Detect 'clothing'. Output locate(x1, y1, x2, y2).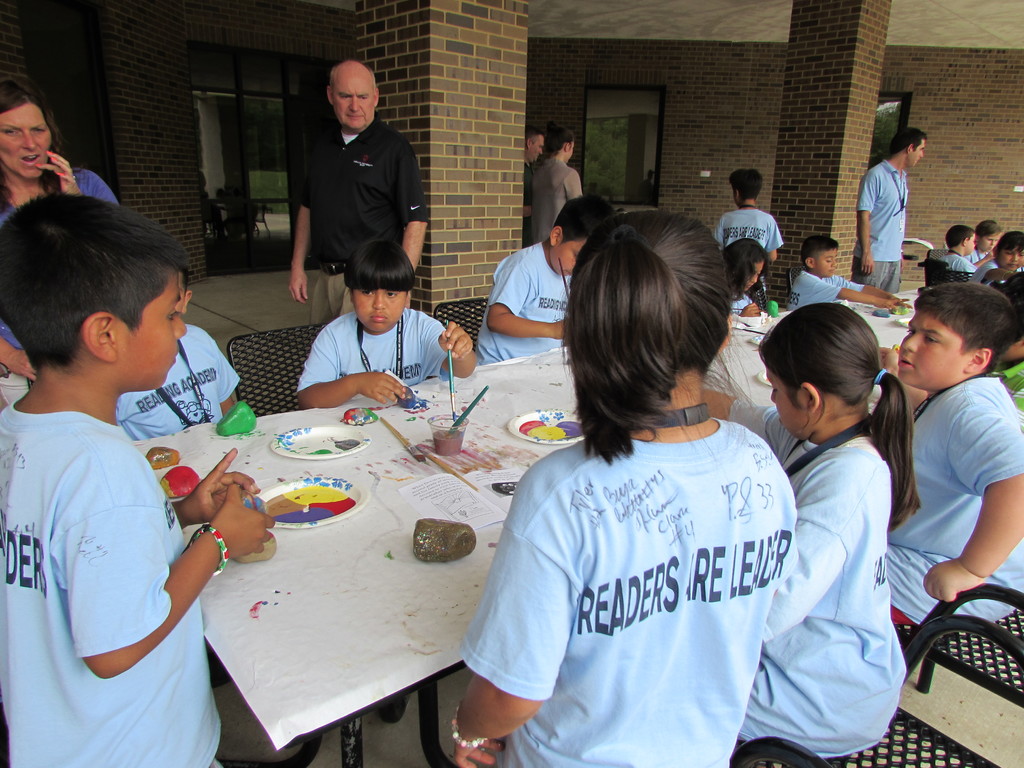
locate(521, 164, 534, 246).
